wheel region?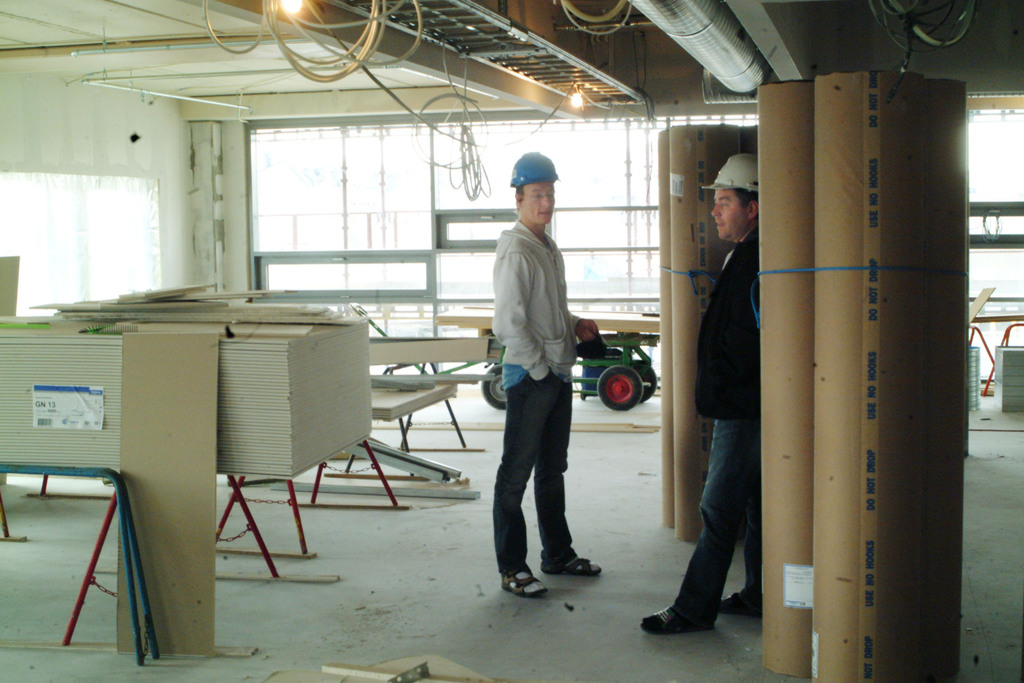
(left=479, top=369, right=509, bottom=413)
